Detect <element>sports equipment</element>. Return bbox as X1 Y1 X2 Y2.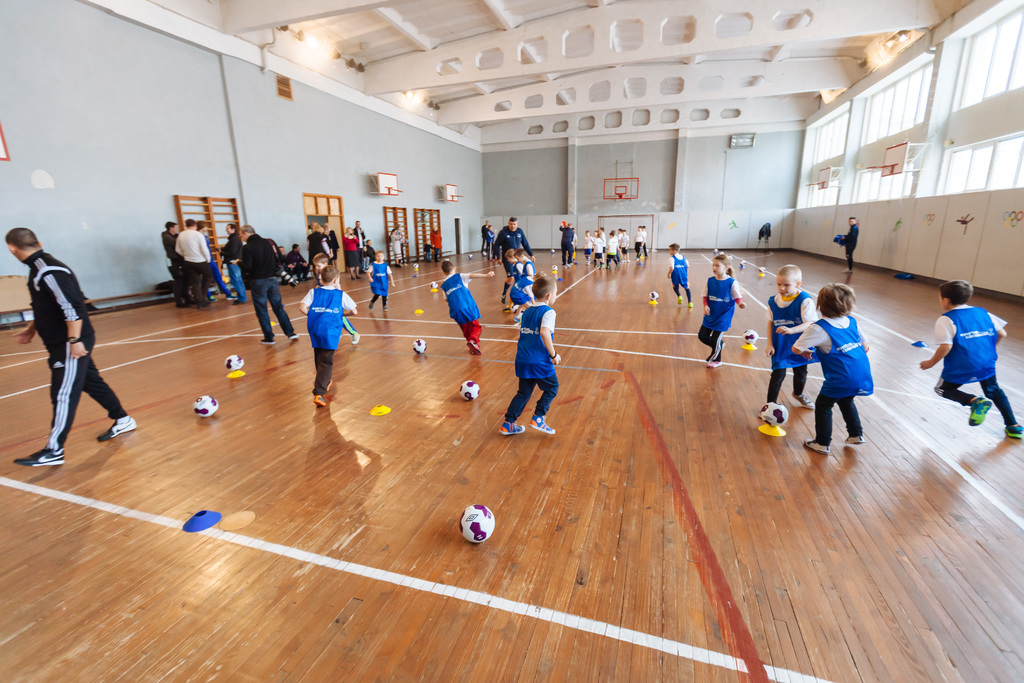
429 280 439 290.
